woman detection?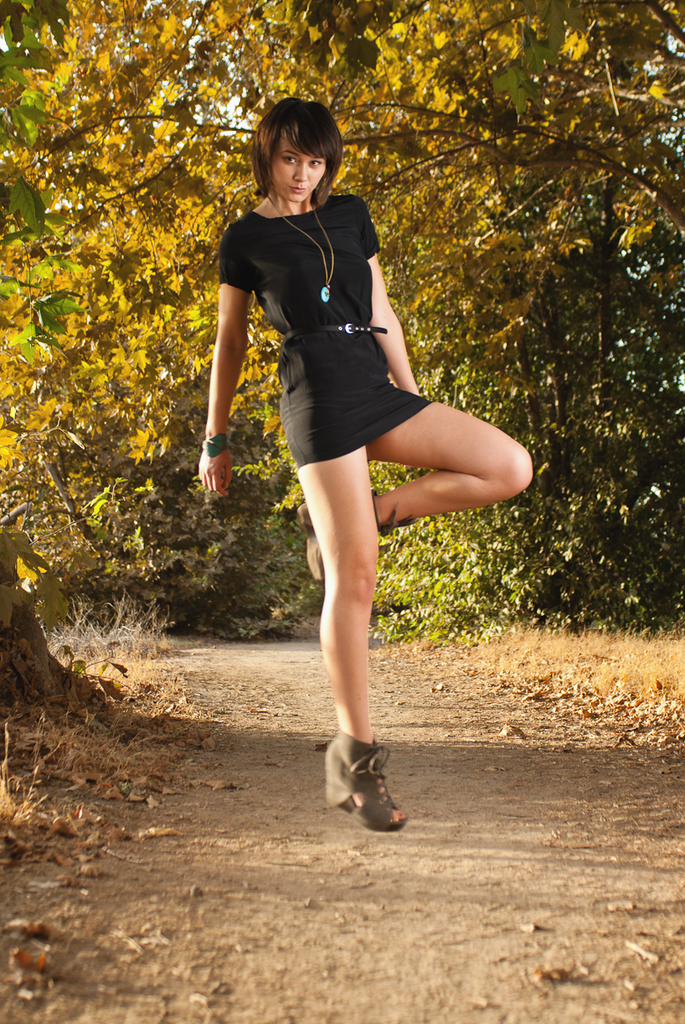
l=198, t=115, r=513, b=823
